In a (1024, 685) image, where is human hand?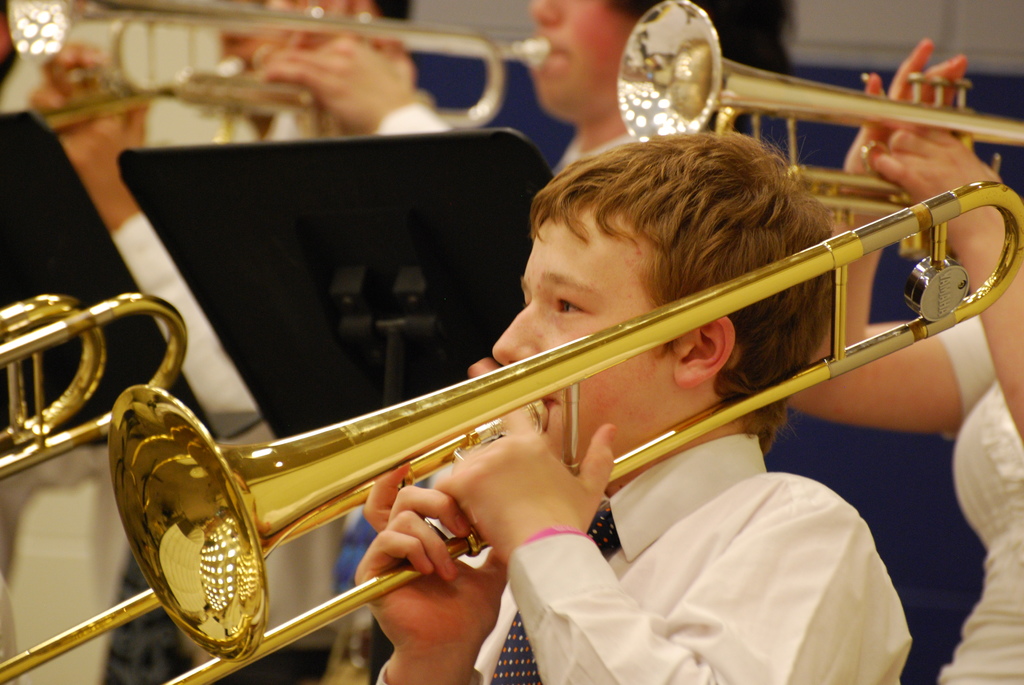
rect(840, 38, 970, 205).
